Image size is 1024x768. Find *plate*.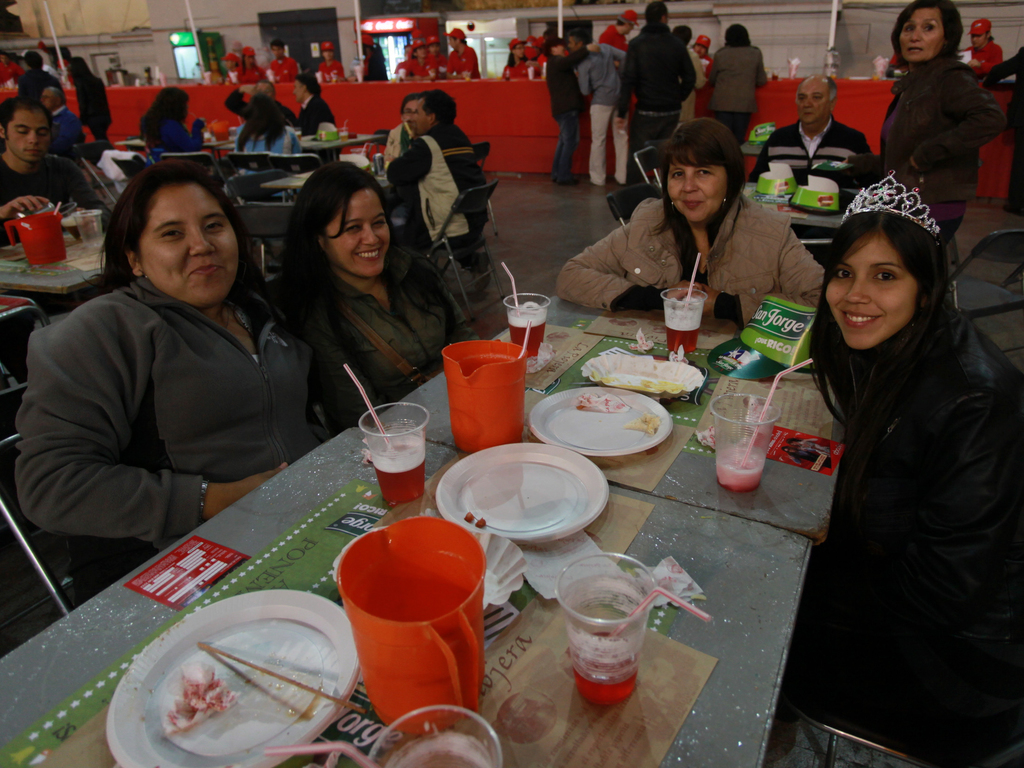
[left=429, top=441, right=609, bottom=541].
